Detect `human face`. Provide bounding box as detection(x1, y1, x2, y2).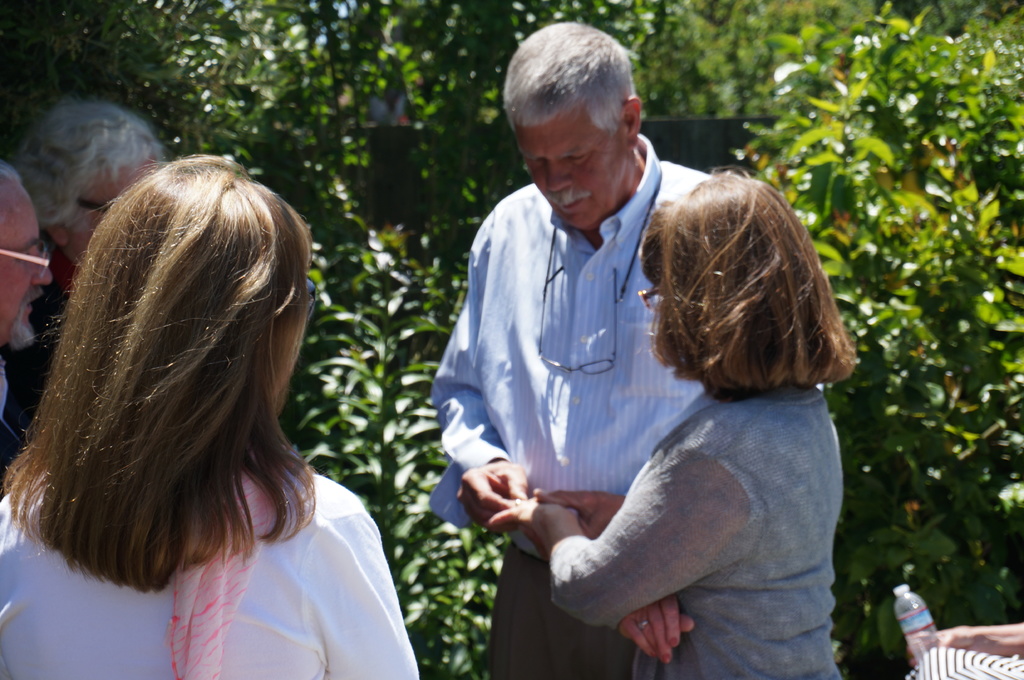
detection(515, 107, 629, 230).
